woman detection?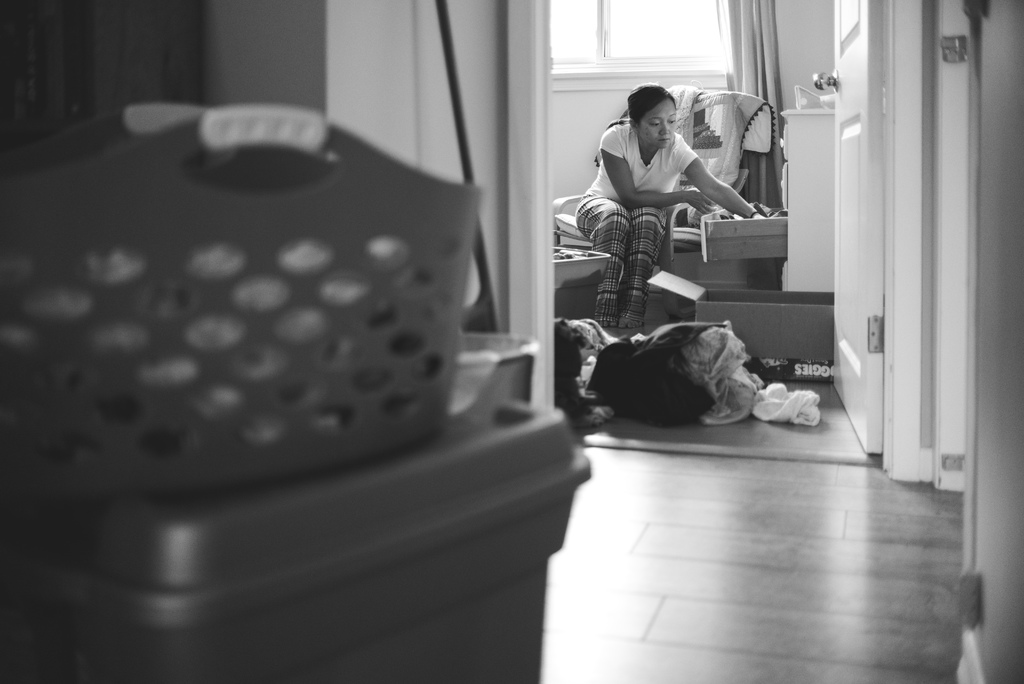
573,83,765,332
